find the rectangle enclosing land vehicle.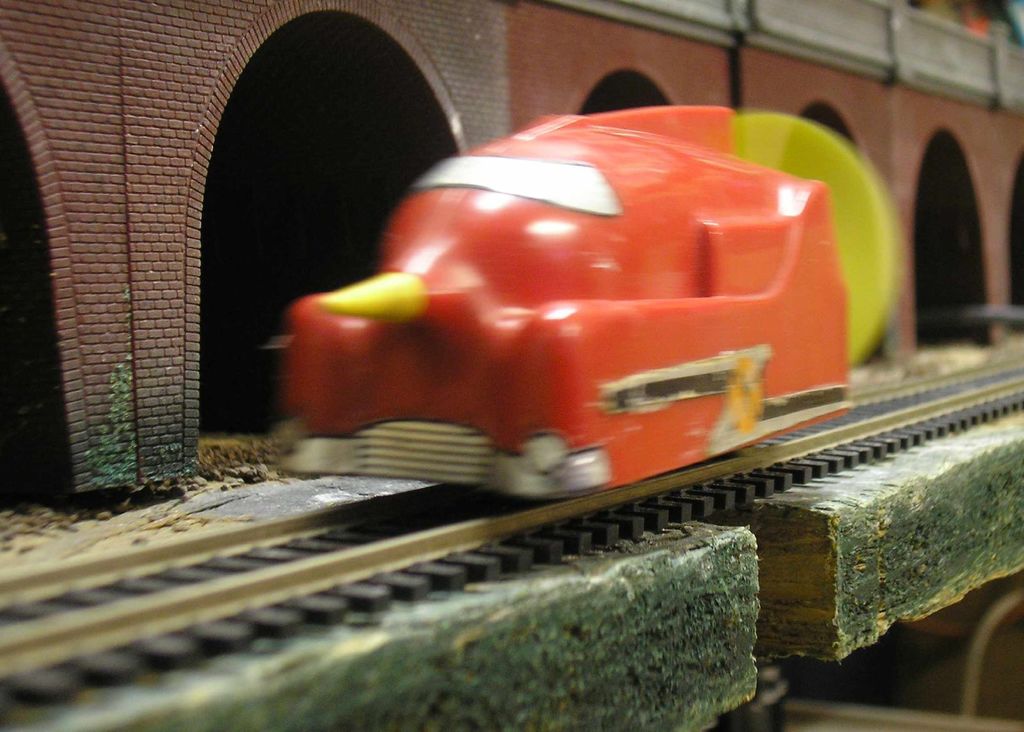
box=[259, 91, 922, 526].
